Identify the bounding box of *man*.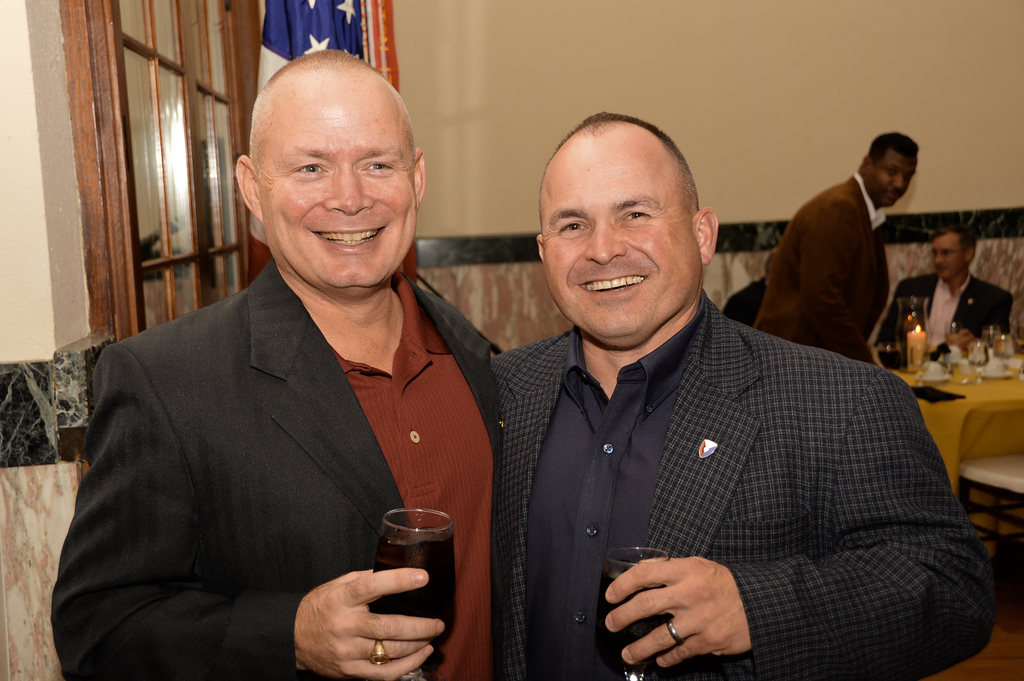
BBox(753, 132, 922, 369).
